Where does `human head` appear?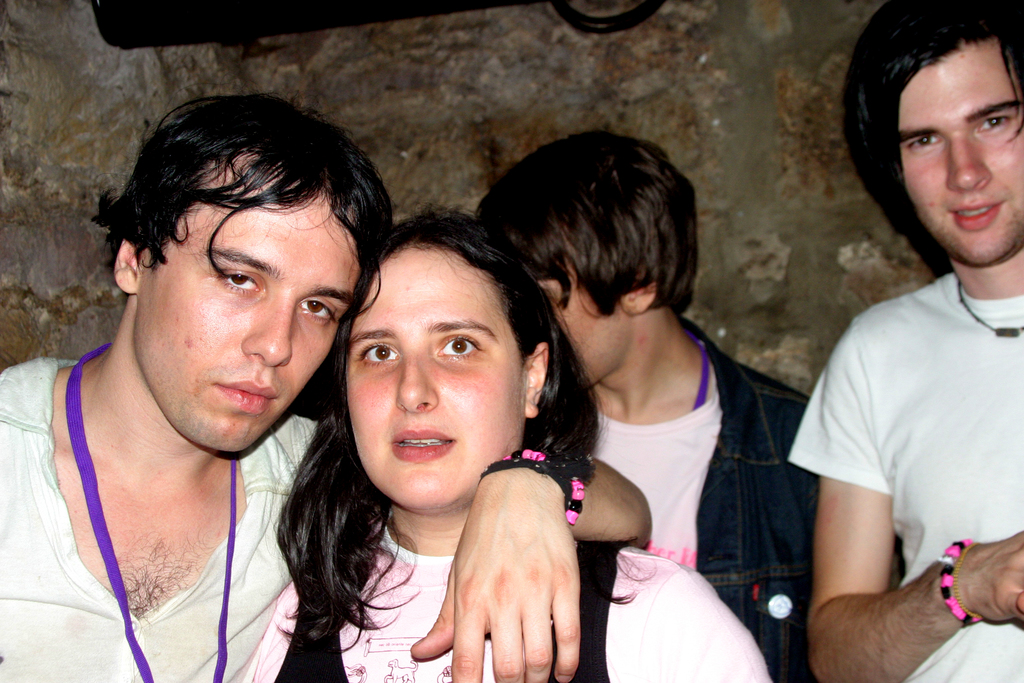
Appears at <bbox>333, 208, 570, 517</bbox>.
